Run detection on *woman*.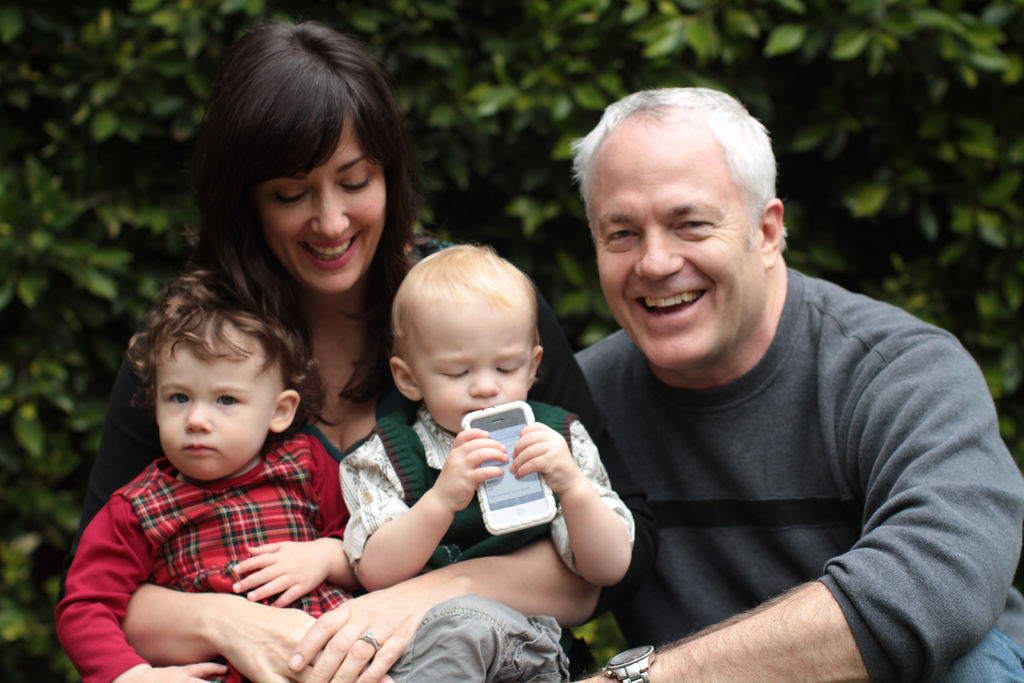
Result: box(53, 19, 607, 682).
